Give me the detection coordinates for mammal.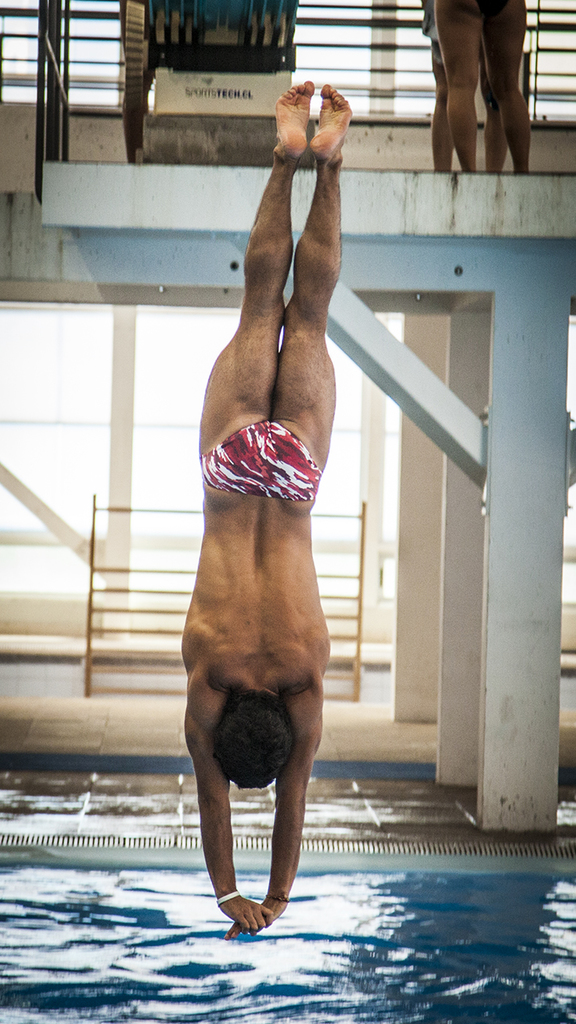
435/0/529/175.
